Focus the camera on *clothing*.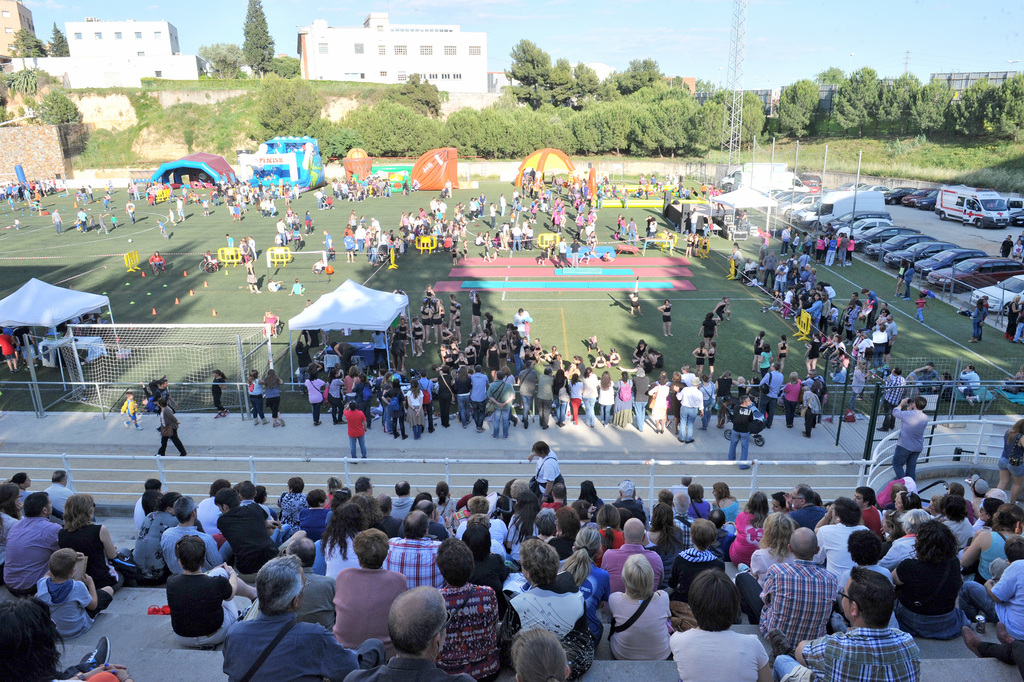
Focus region: select_region(131, 495, 146, 532).
